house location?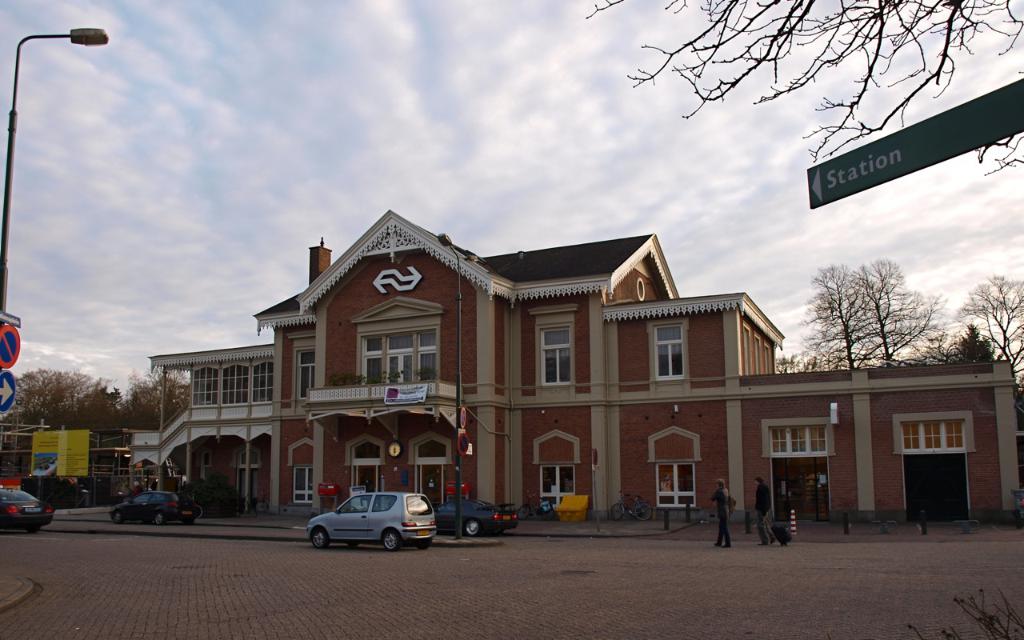
bbox=[32, 424, 91, 484]
